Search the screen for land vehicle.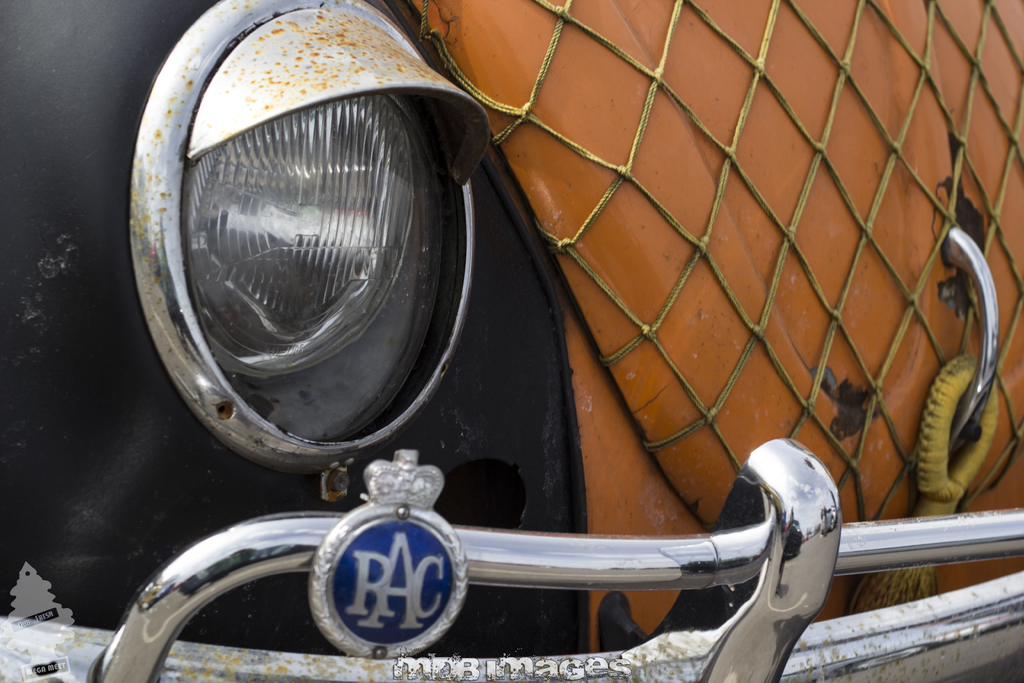
Found at box=[114, 37, 1023, 682].
